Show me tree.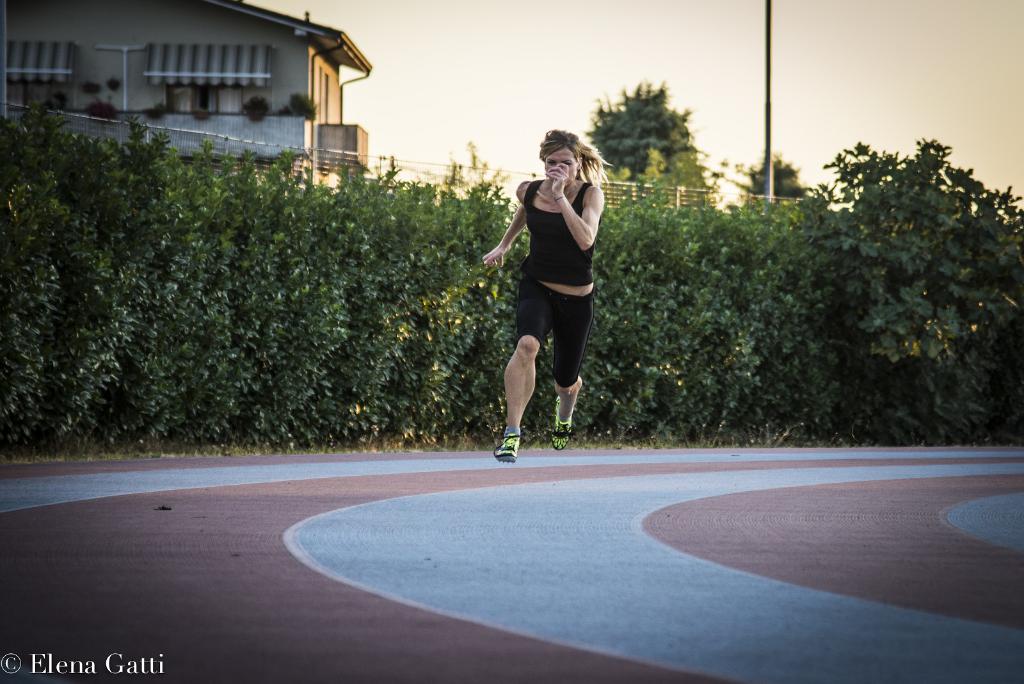
tree is here: bbox=(575, 79, 714, 188).
